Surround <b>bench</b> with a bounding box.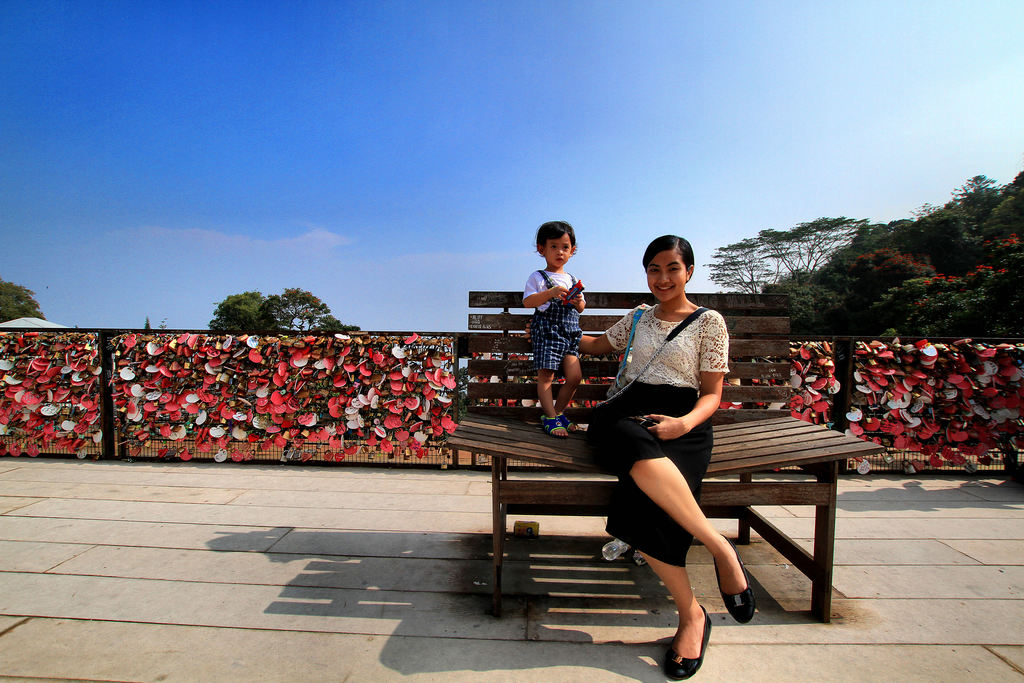
box=[442, 296, 888, 621].
